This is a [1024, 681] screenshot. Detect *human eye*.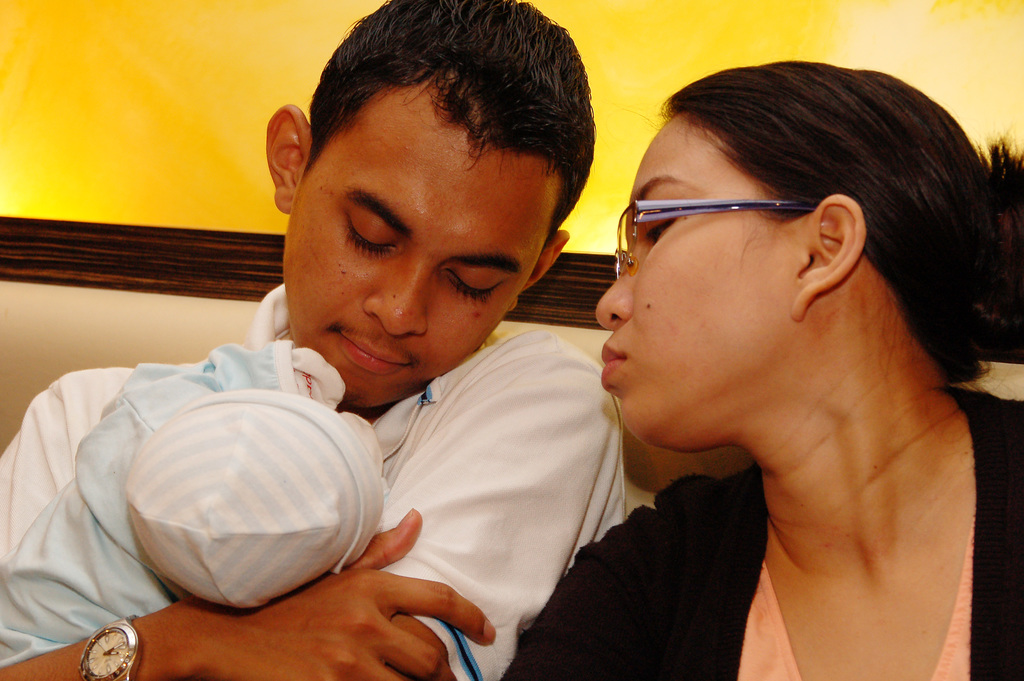
left=330, top=199, right=417, bottom=270.
